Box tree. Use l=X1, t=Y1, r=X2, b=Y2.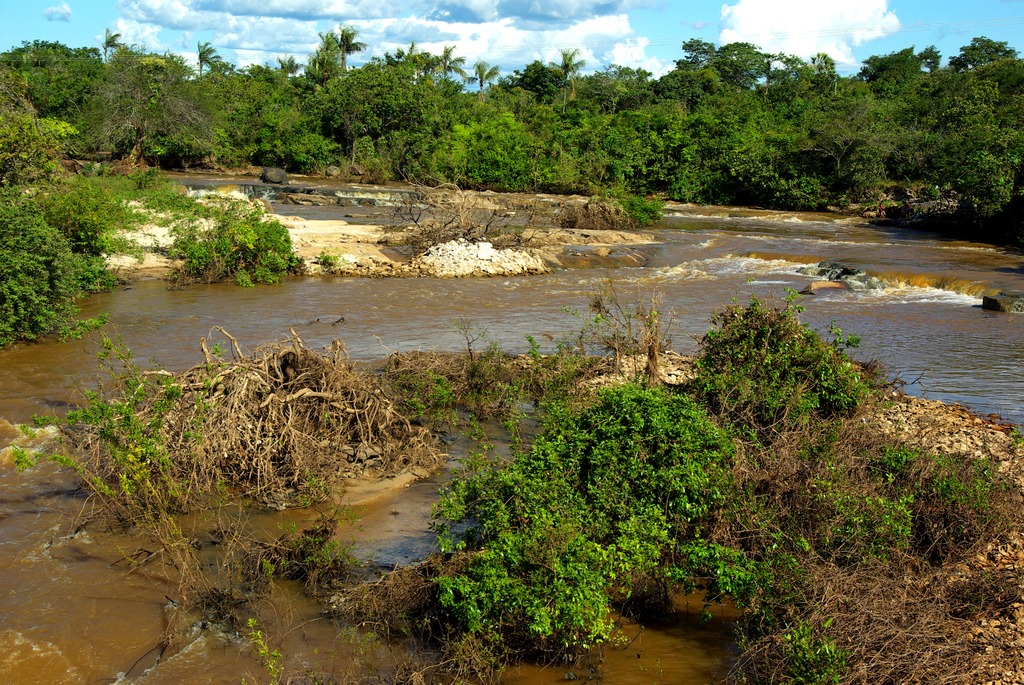
l=101, t=31, r=124, b=74.
